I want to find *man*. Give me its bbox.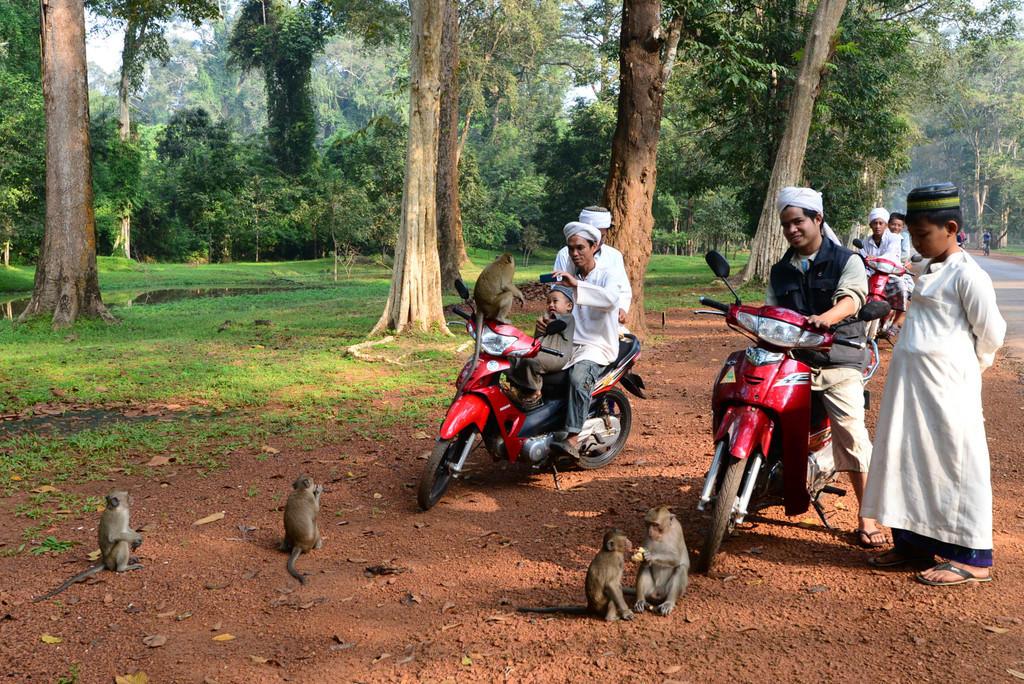
x1=552, y1=205, x2=632, y2=334.
